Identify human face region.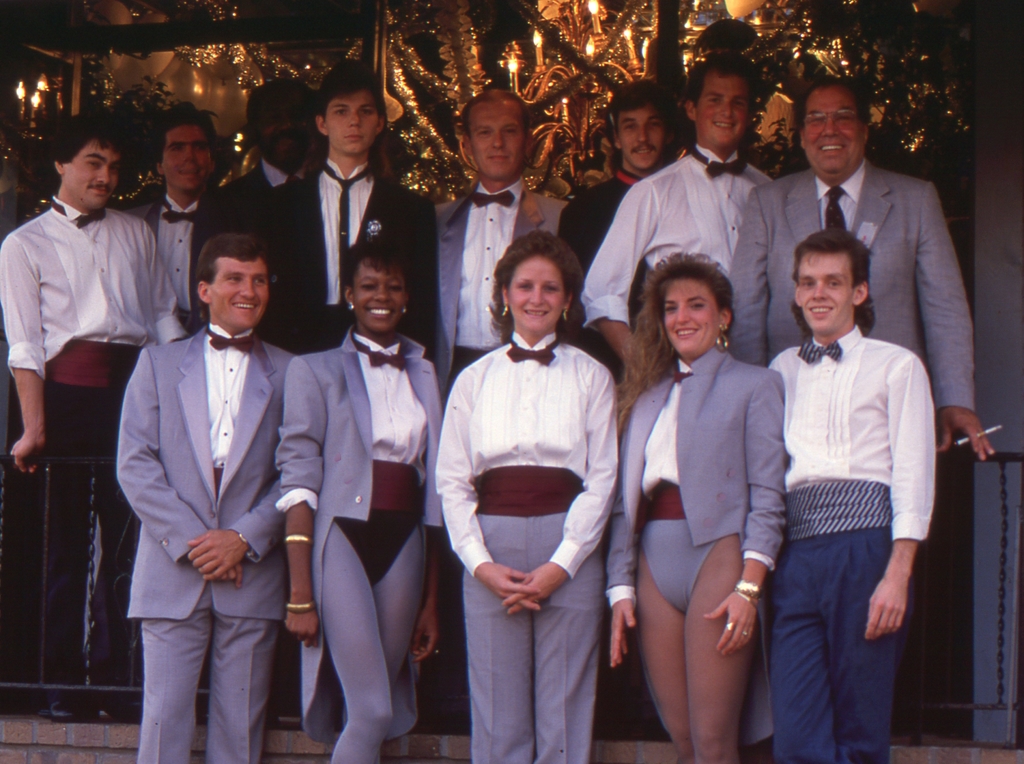
Region: {"left": 616, "top": 104, "right": 668, "bottom": 173}.
